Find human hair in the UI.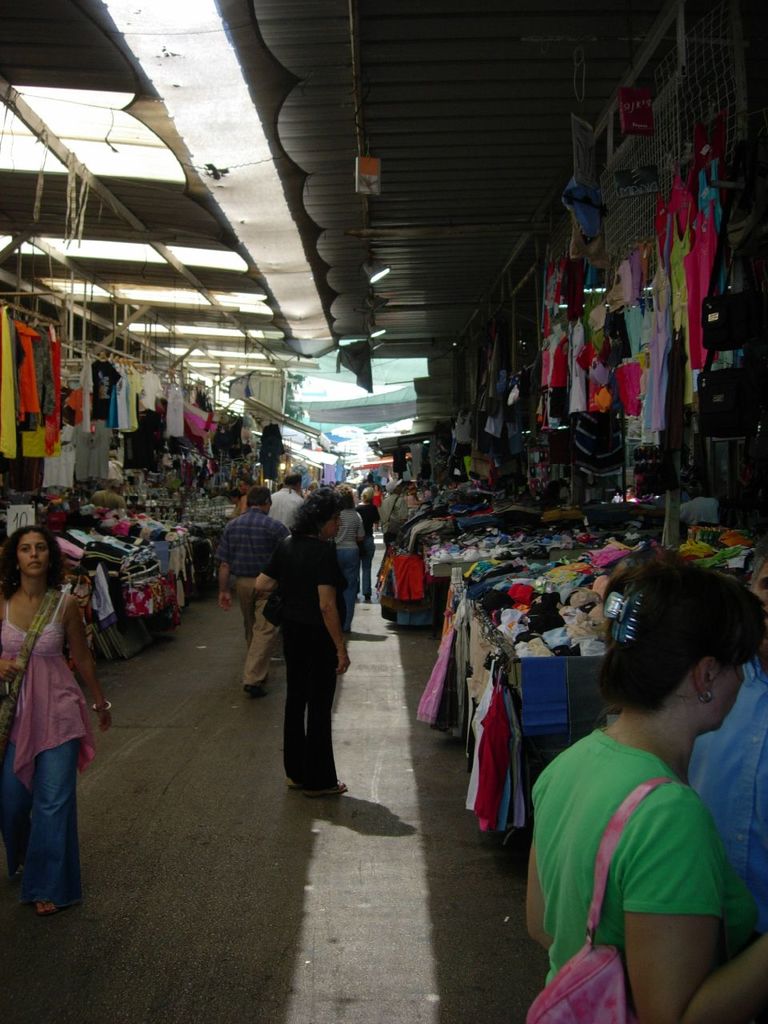
UI element at 600/536/767/713.
